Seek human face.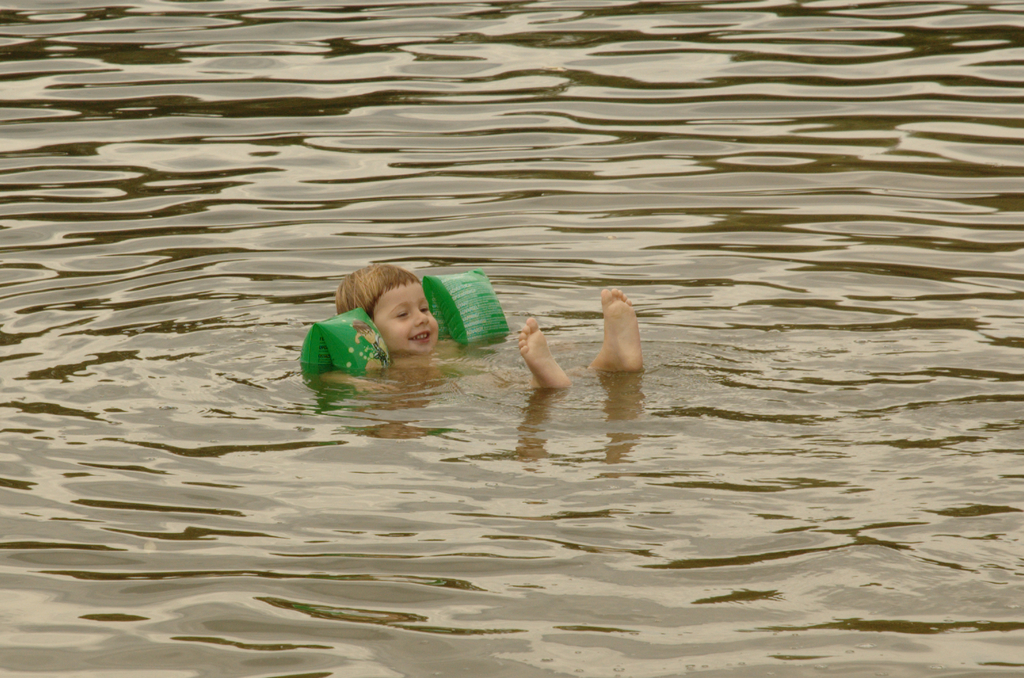
(373,281,436,351).
